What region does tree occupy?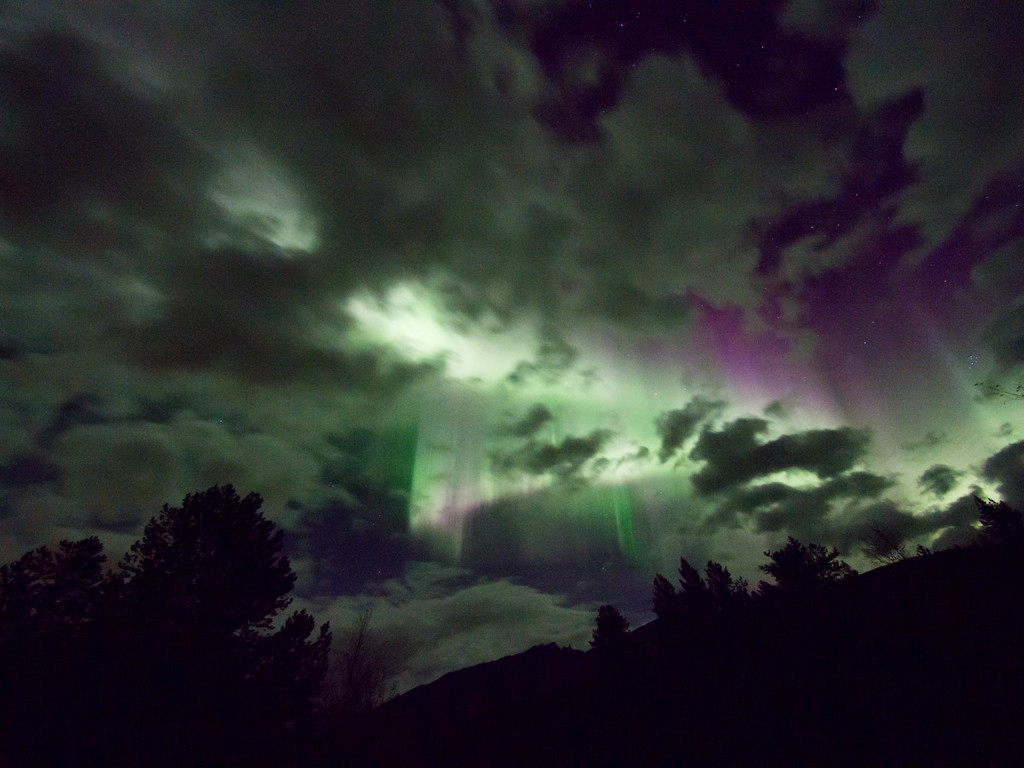
bbox=[764, 540, 871, 627].
